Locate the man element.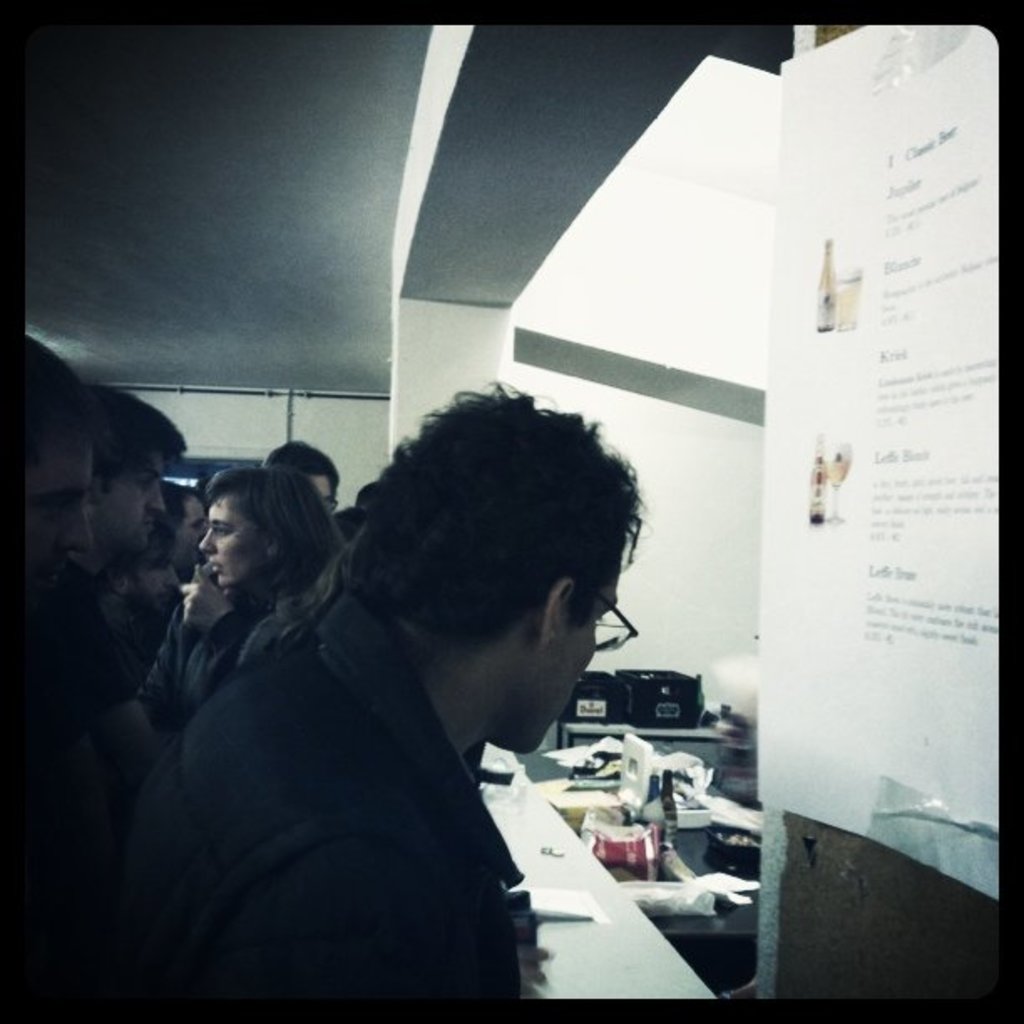
Element bbox: (256,440,345,509).
